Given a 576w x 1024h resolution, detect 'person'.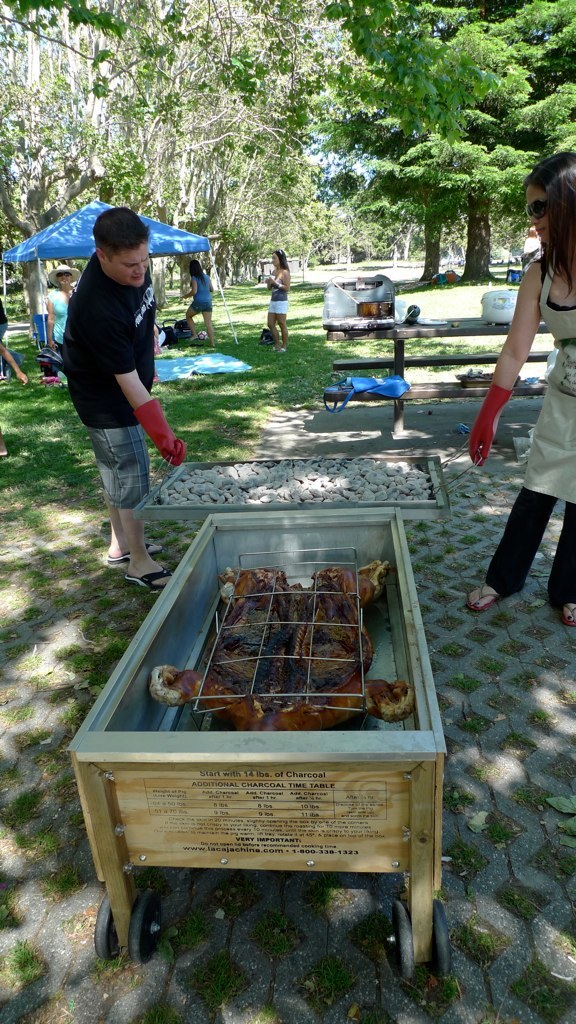
left=0, top=296, right=29, bottom=384.
